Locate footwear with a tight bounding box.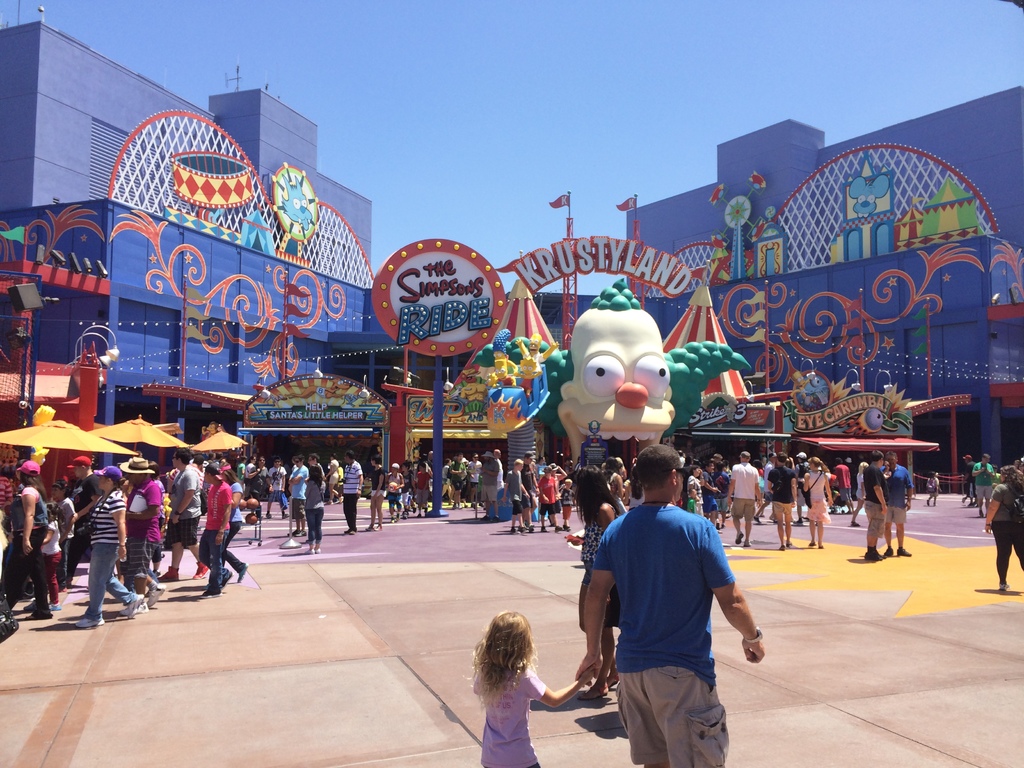
924,499,929,505.
